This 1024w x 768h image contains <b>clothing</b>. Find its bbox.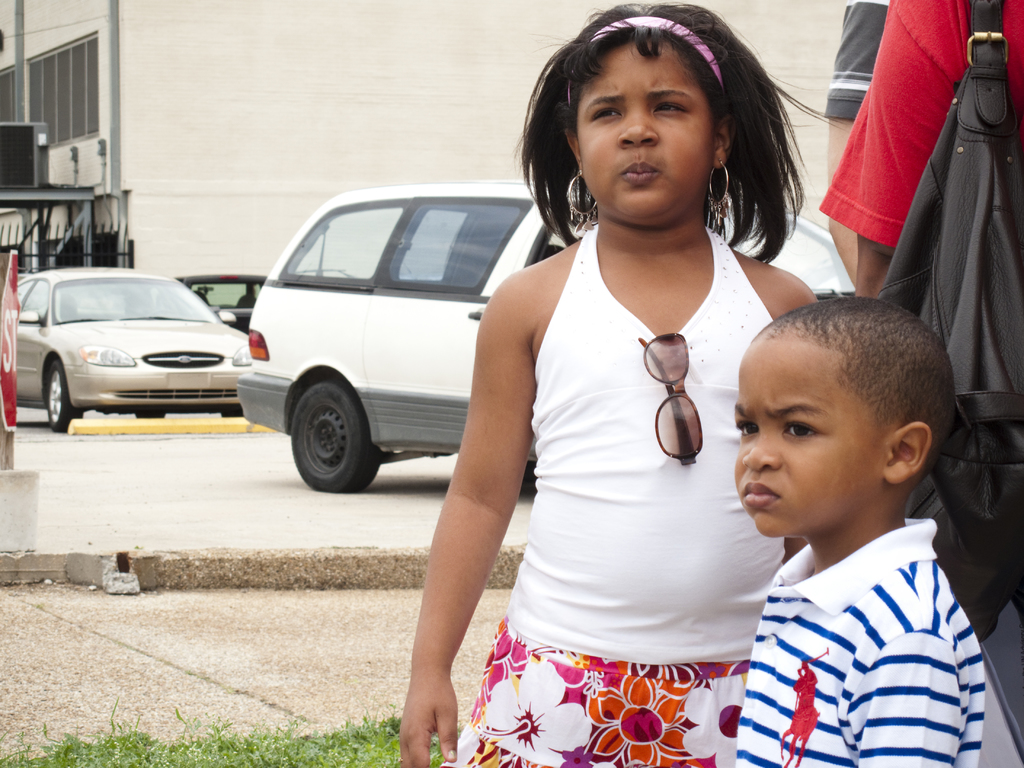
822 0 886 124.
